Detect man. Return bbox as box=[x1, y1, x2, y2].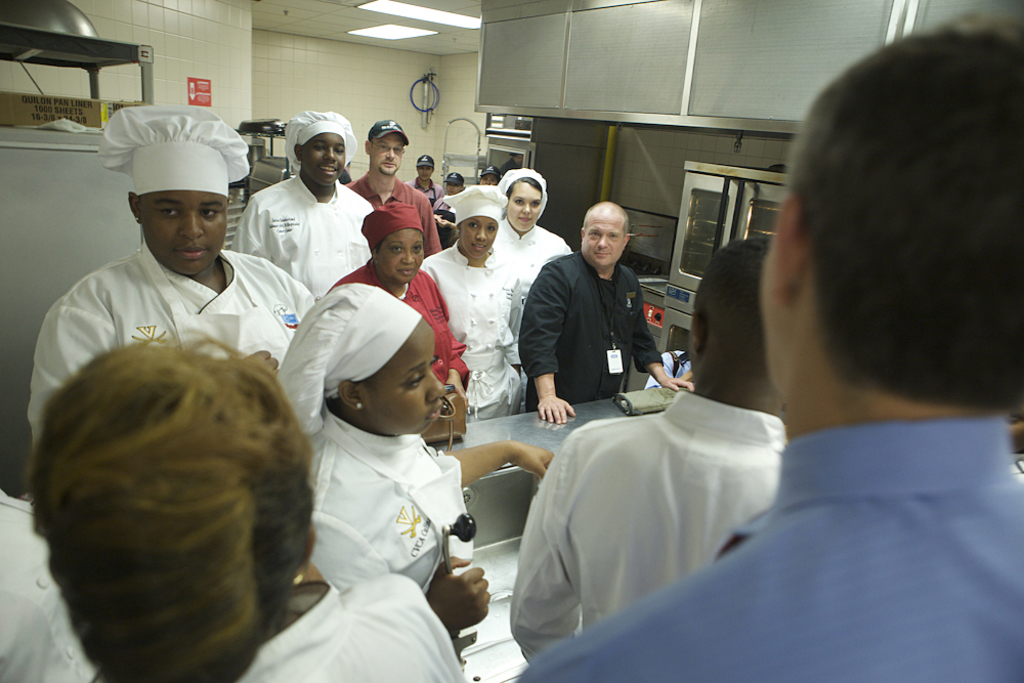
box=[508, 236, 790, 663].
